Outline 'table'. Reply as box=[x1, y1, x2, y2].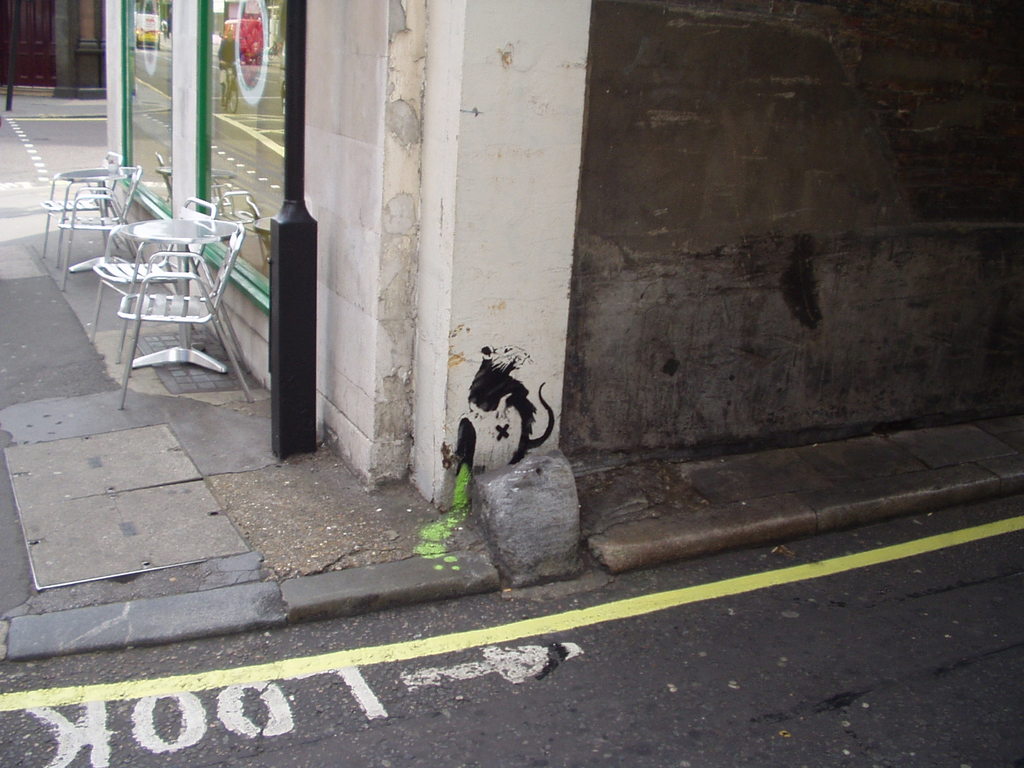
box=[56, 166, 137, 273].
